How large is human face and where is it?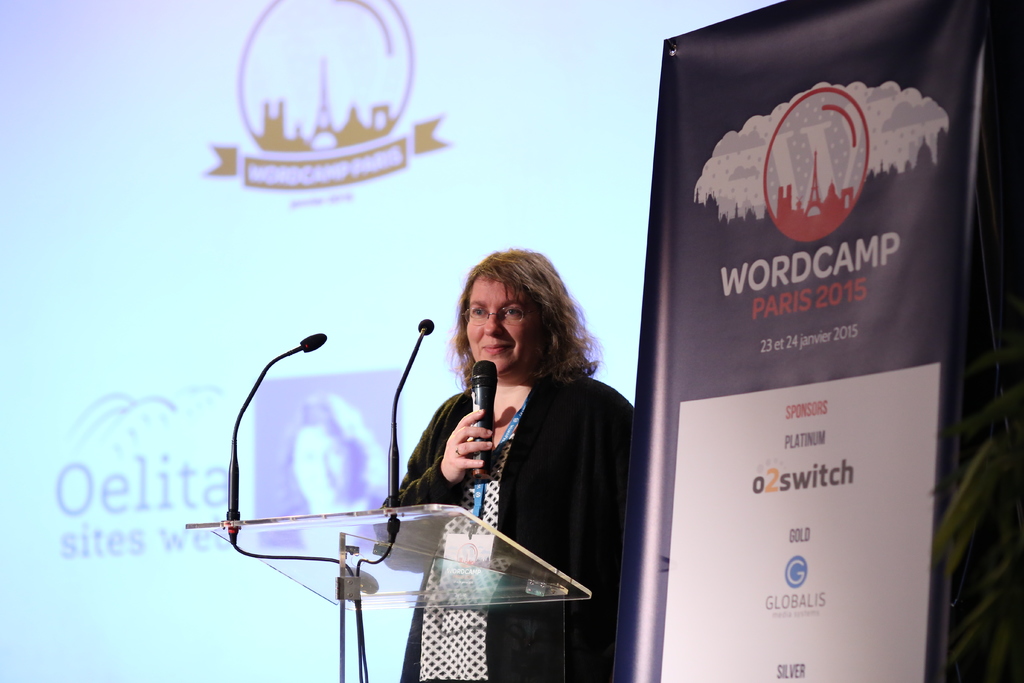
Bounding box: (465,277,541,377).
